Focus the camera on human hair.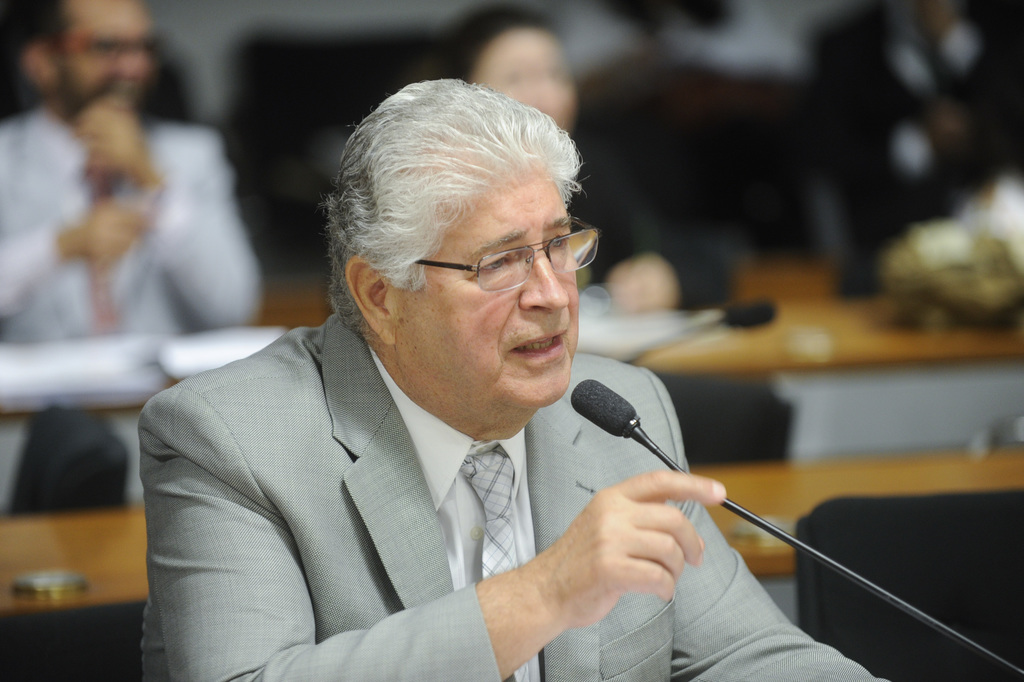
Focus region: <bbox>26, 0, 65, 83</bbox>.
